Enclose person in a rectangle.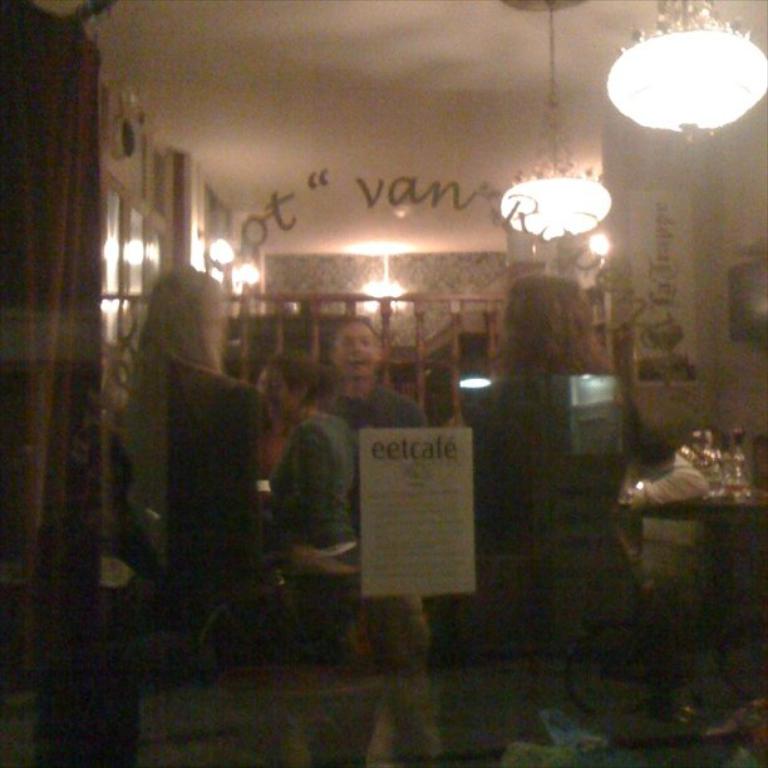
detection(104, 259, 275, 617).
